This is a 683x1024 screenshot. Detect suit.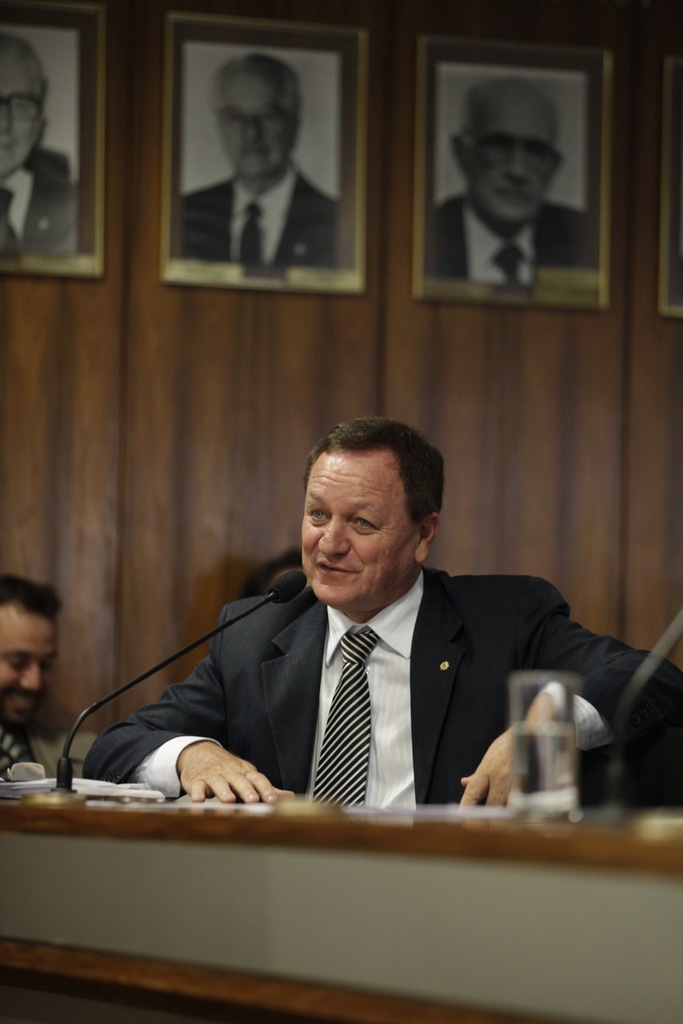
box(0, 725, 97, 781).
